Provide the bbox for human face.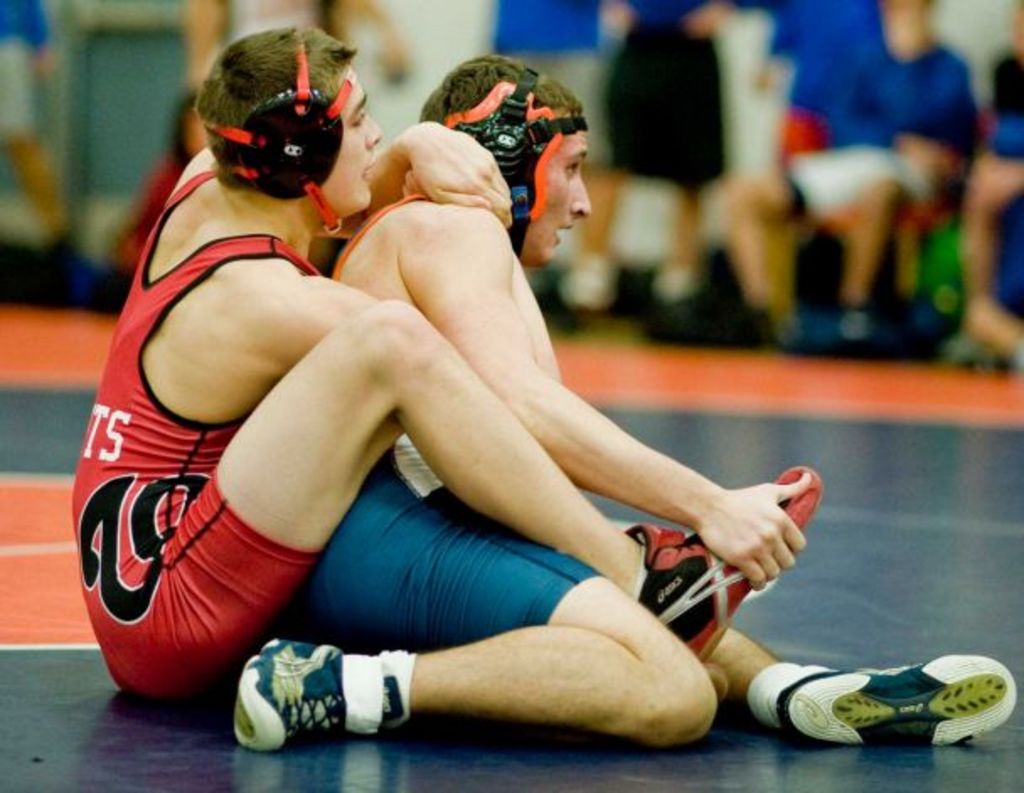
l=524, t=138, r=593, b=261.
